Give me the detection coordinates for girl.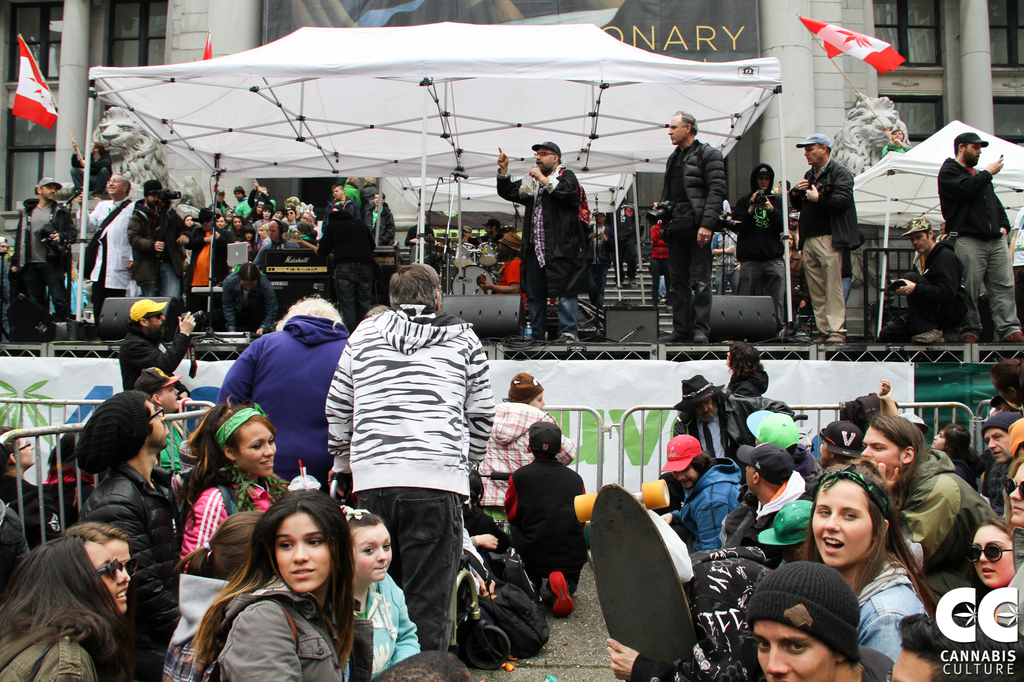
bbox(849, 413, 1002, 568).
